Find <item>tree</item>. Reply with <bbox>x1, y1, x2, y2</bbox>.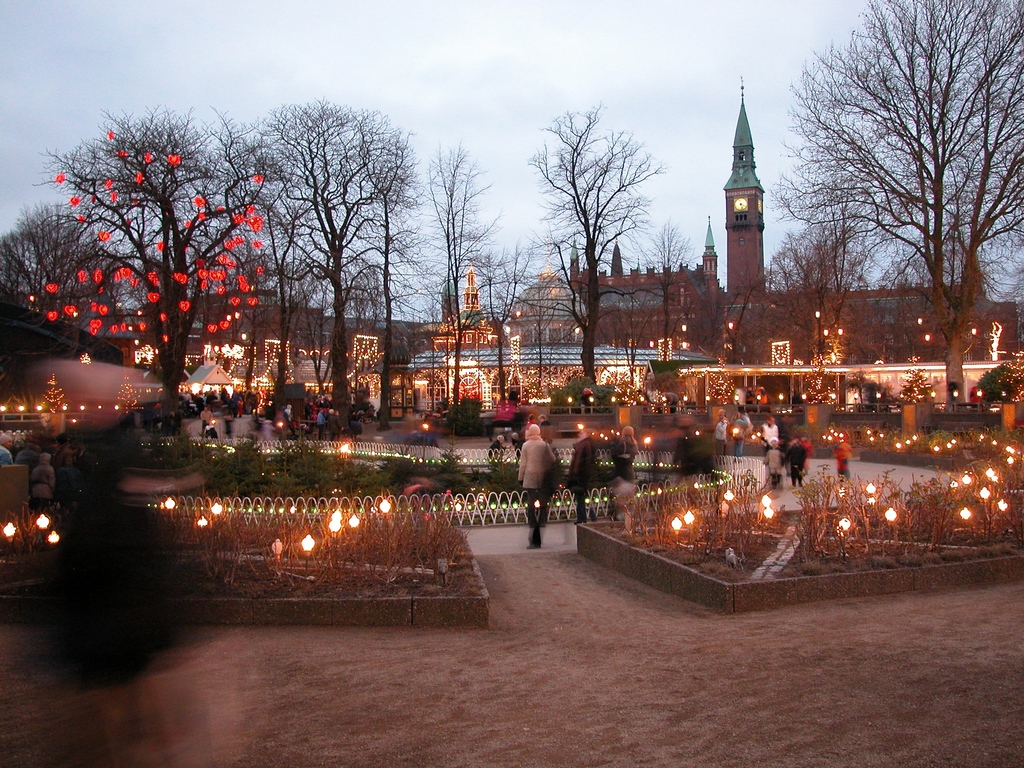
<bbox>35, 105, 262, 399</bbox>.
